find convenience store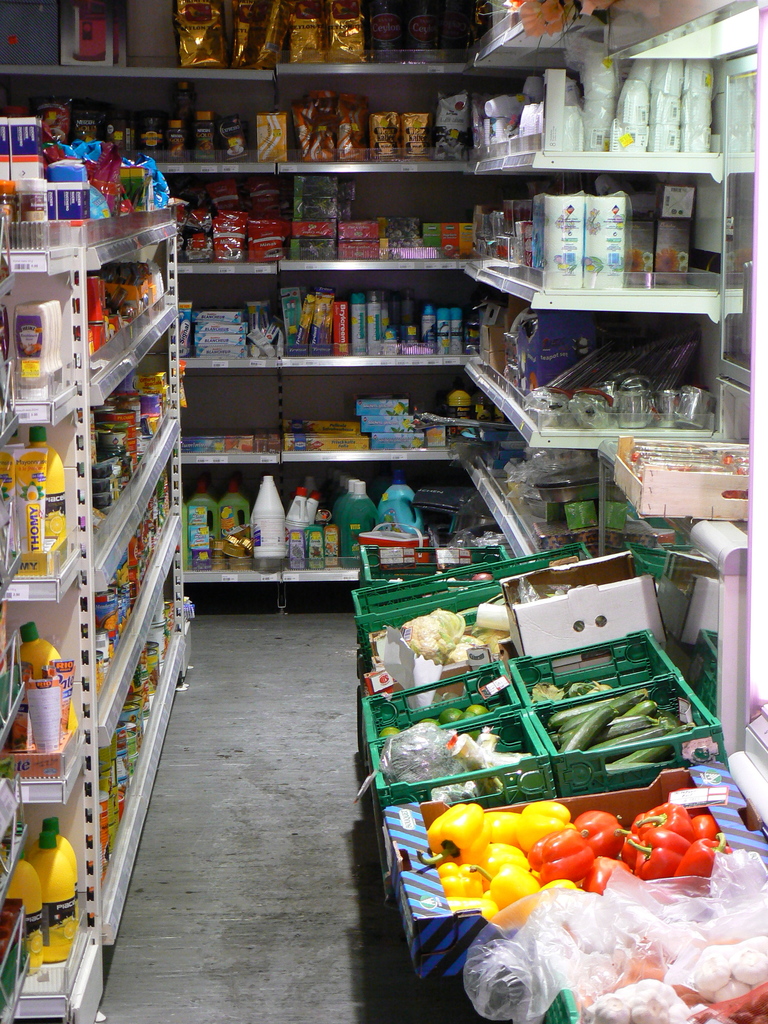
box(0, 0, 767, 1023)
